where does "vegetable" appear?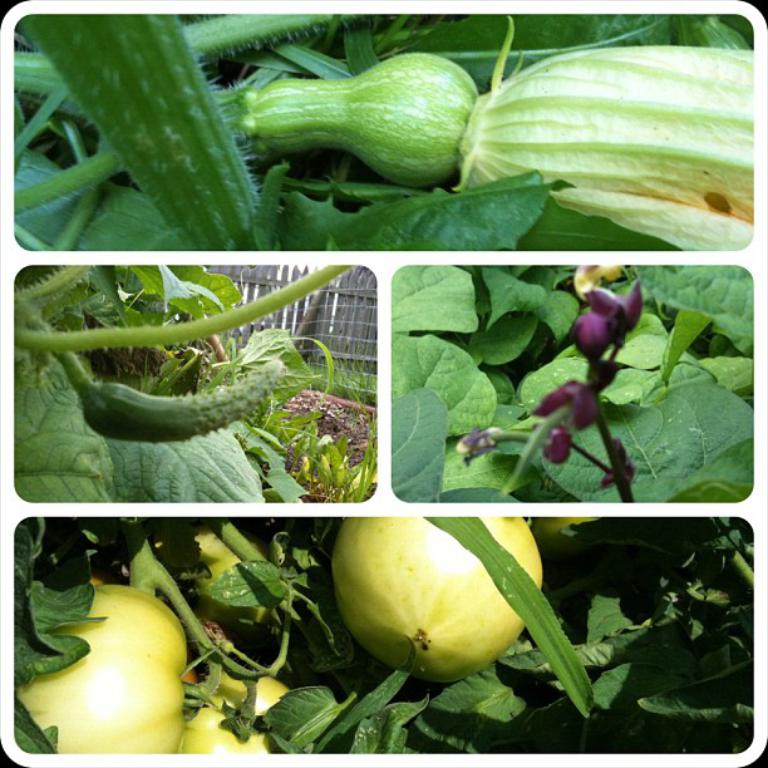
Appears at 80/368/276/447.
